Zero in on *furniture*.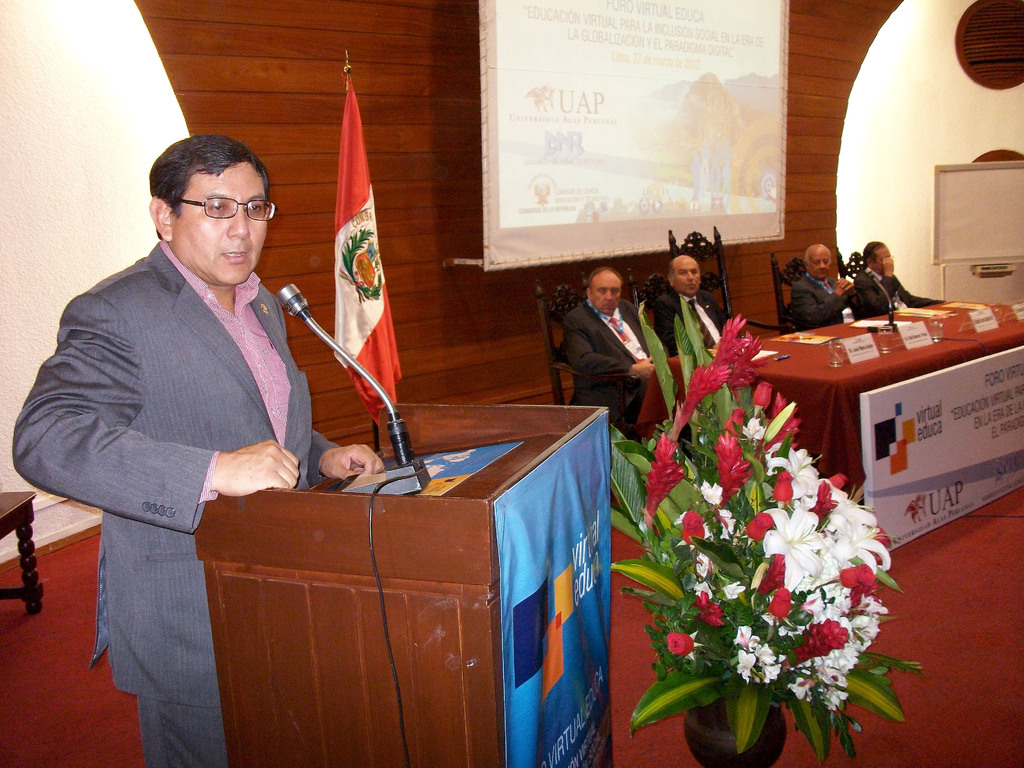
Zeroed in: 536 267 638 431.
